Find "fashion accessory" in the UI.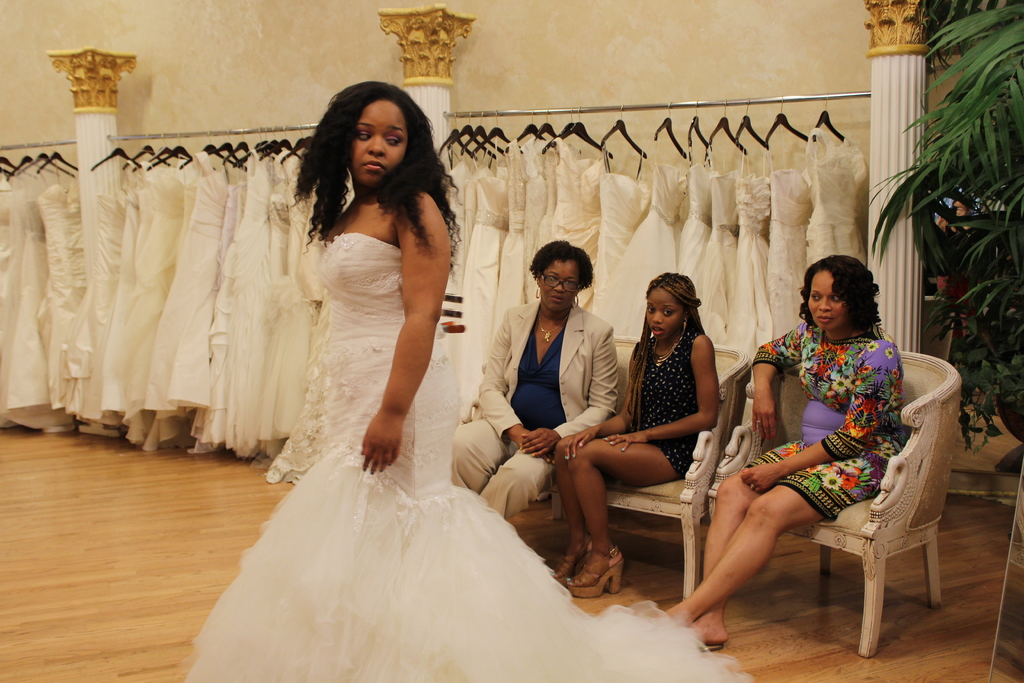
UI element at box(753, 430, 756, 431).
